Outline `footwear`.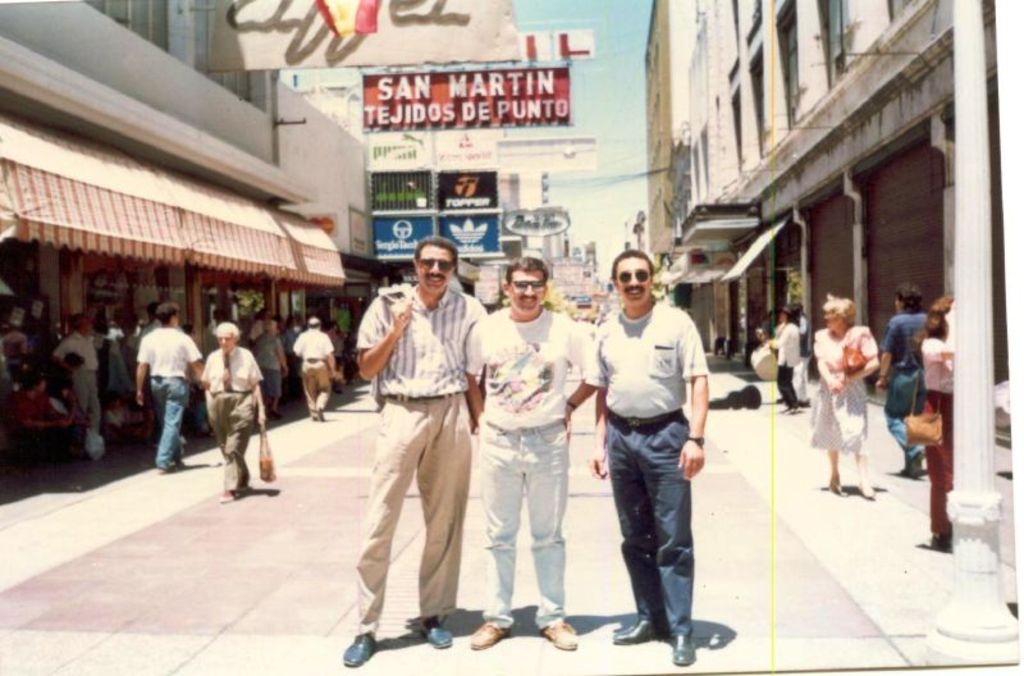
Outline: l=424, t=615, r=456, b=648.
